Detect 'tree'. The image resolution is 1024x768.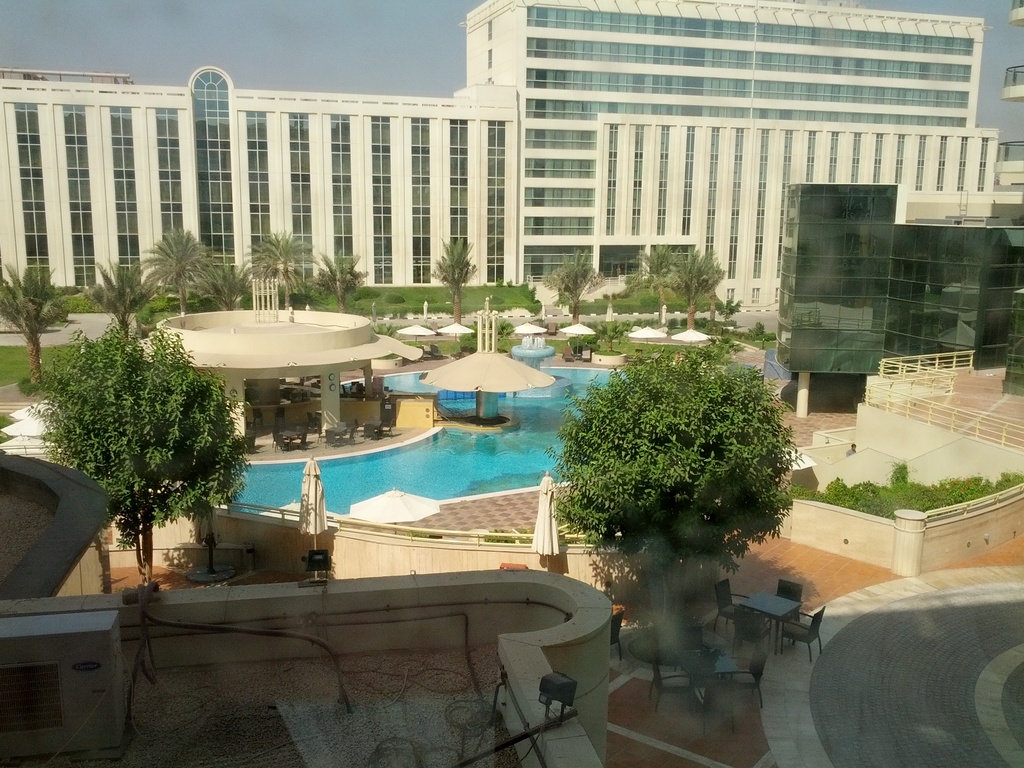
312,248,372,315.
